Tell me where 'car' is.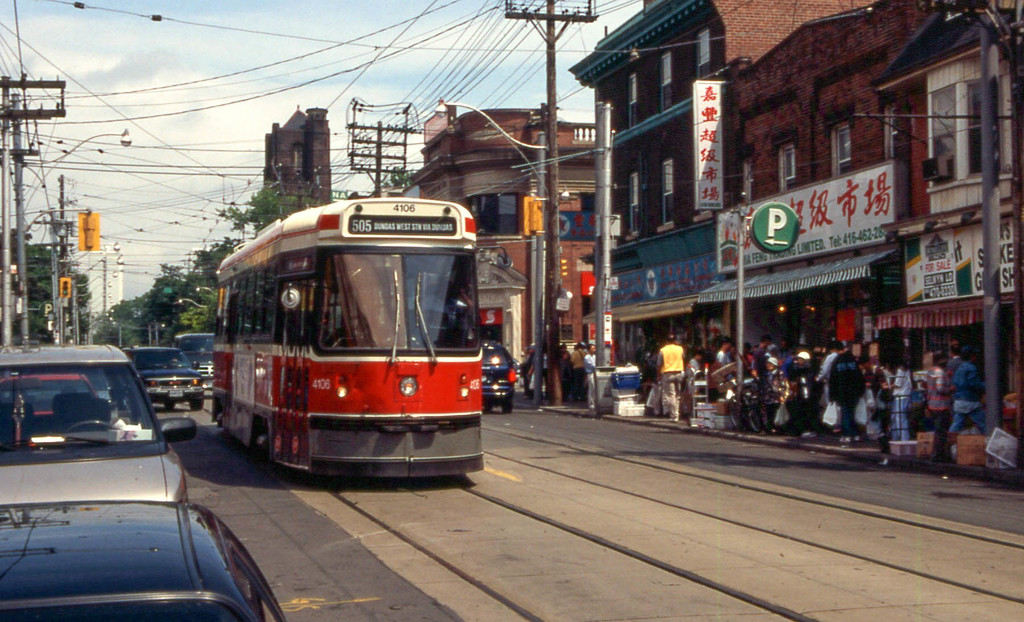
'car' is at 168, 329, 215, 398.
